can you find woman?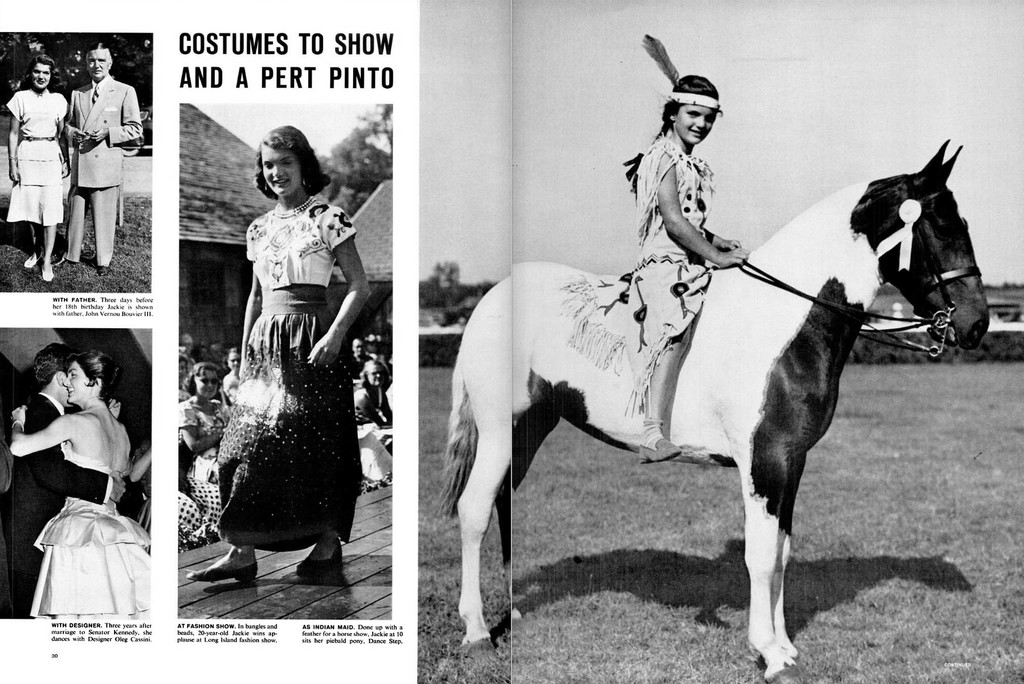
Yes, bounding box: 0/51/65/275.
